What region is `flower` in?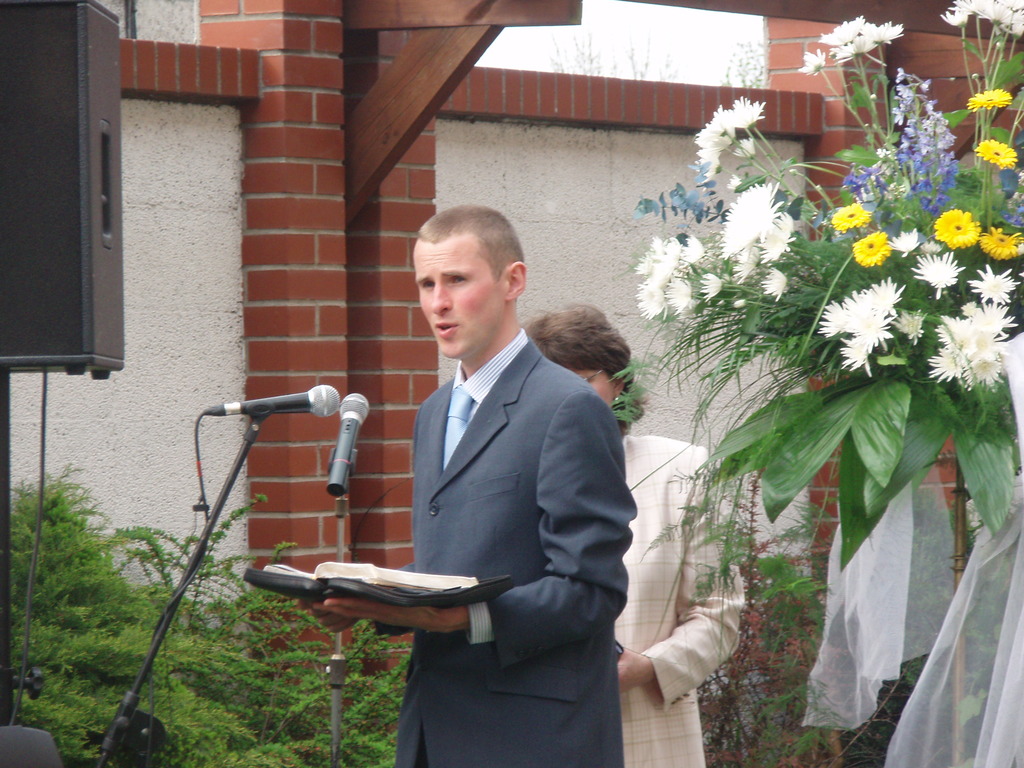
<bbox>735, 294, 747, 310</bbox>.
